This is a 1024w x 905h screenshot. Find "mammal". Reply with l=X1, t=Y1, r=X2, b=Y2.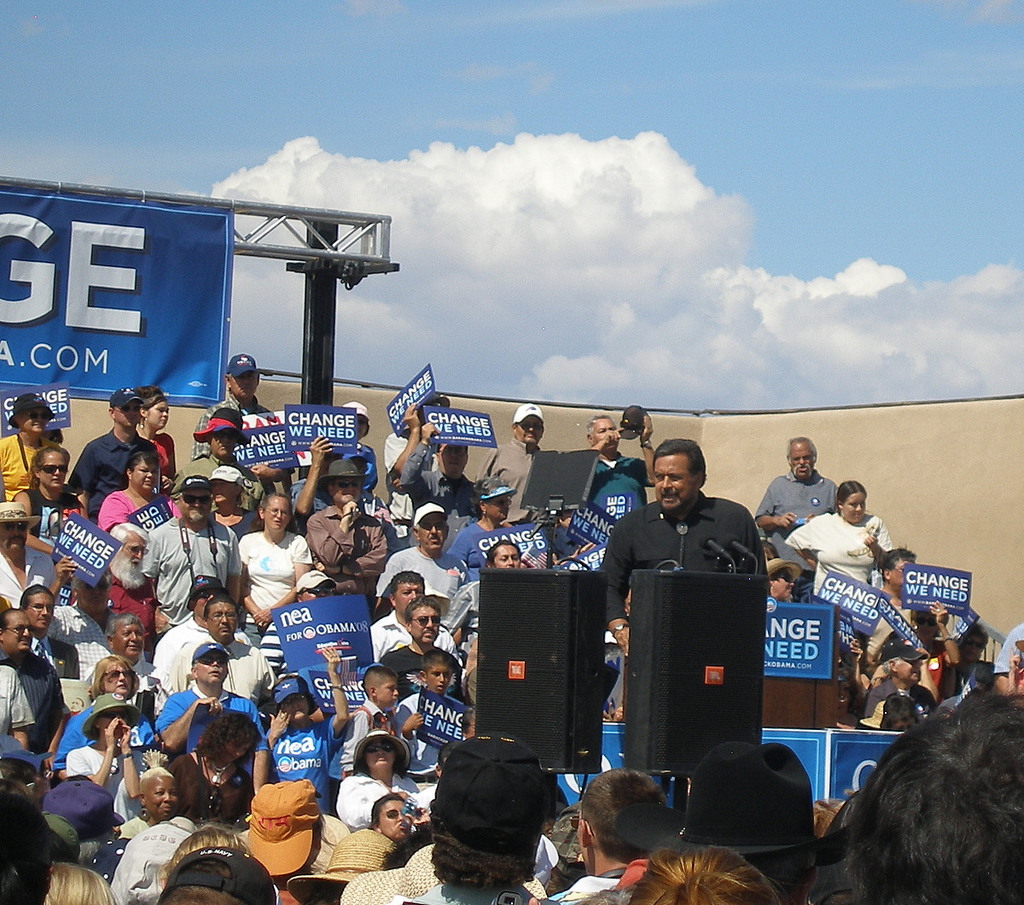
l=623, t=833, r=781, b=904.
